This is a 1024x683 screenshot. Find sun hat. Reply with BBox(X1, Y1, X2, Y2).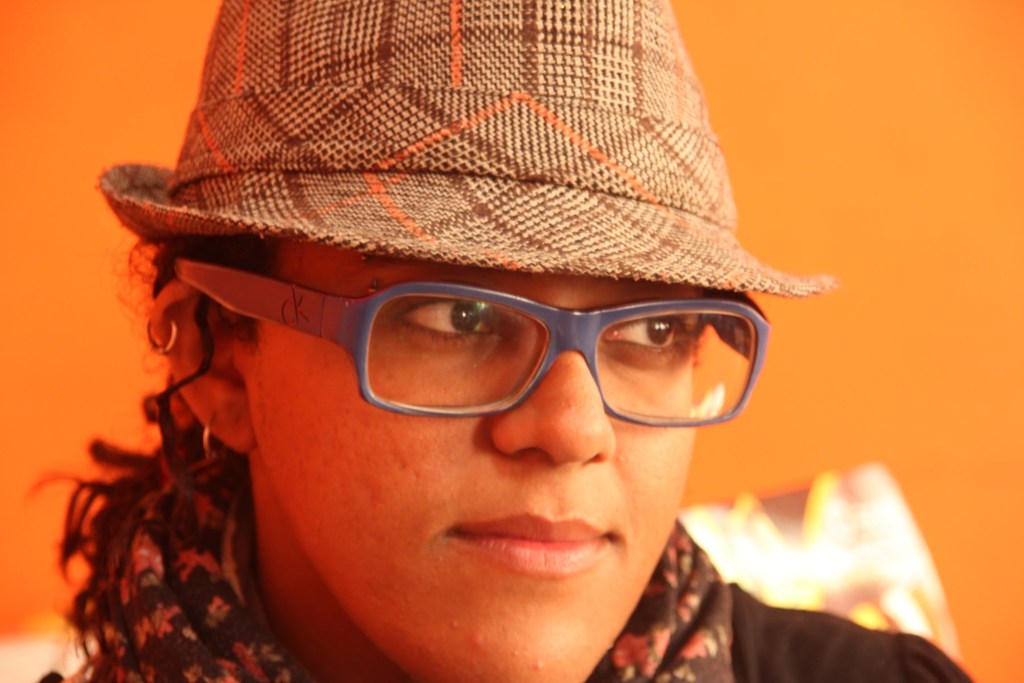
BBox(94, 0, 844, 296).
